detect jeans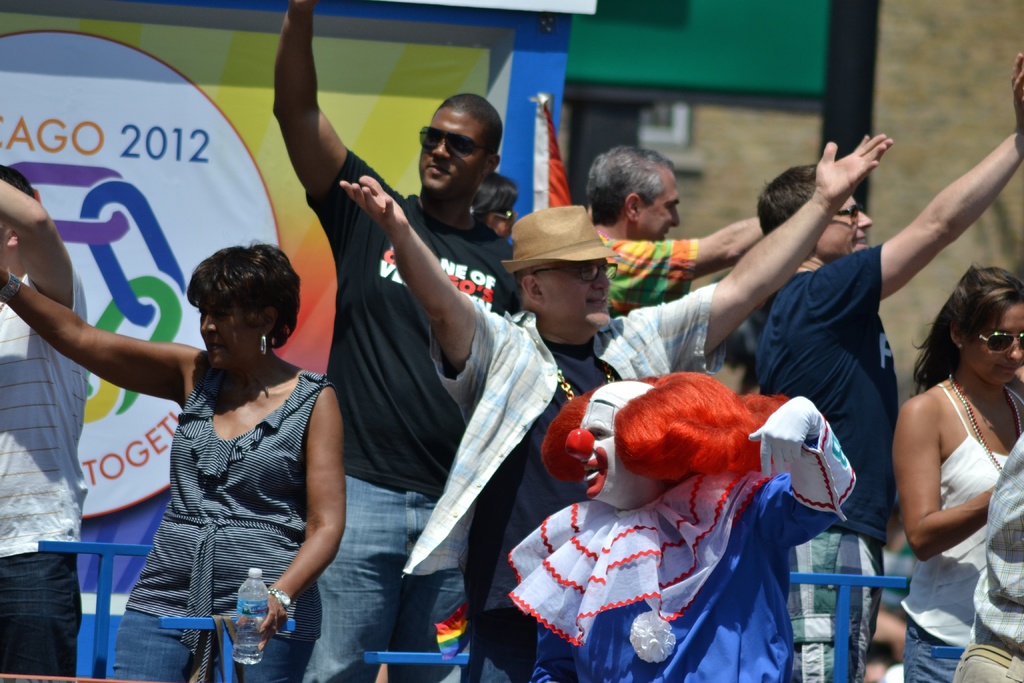
905,616,960,682
